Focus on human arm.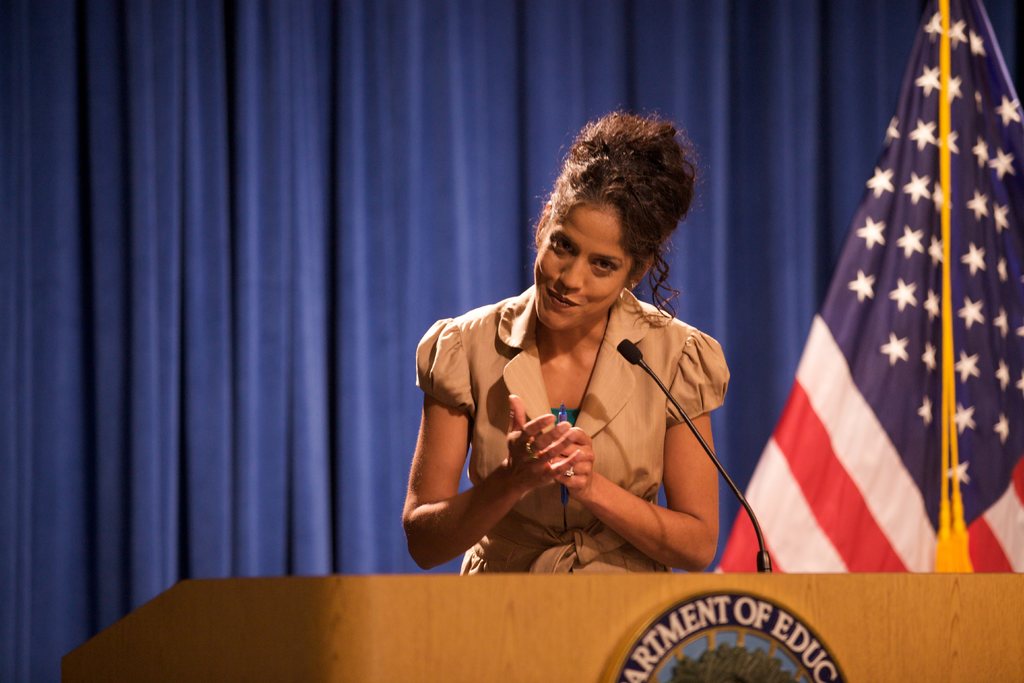
Focused at detection(417, 332, 537, 567).
